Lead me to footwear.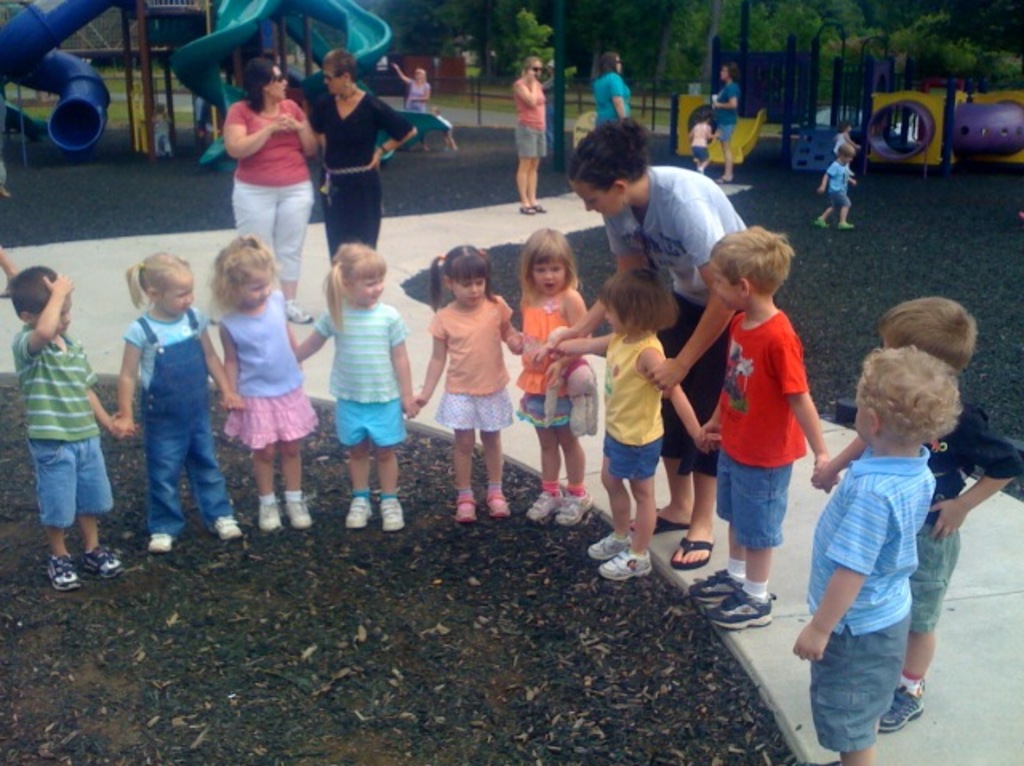
Lead to (left=672, top=531, right=707, bottom=573).
